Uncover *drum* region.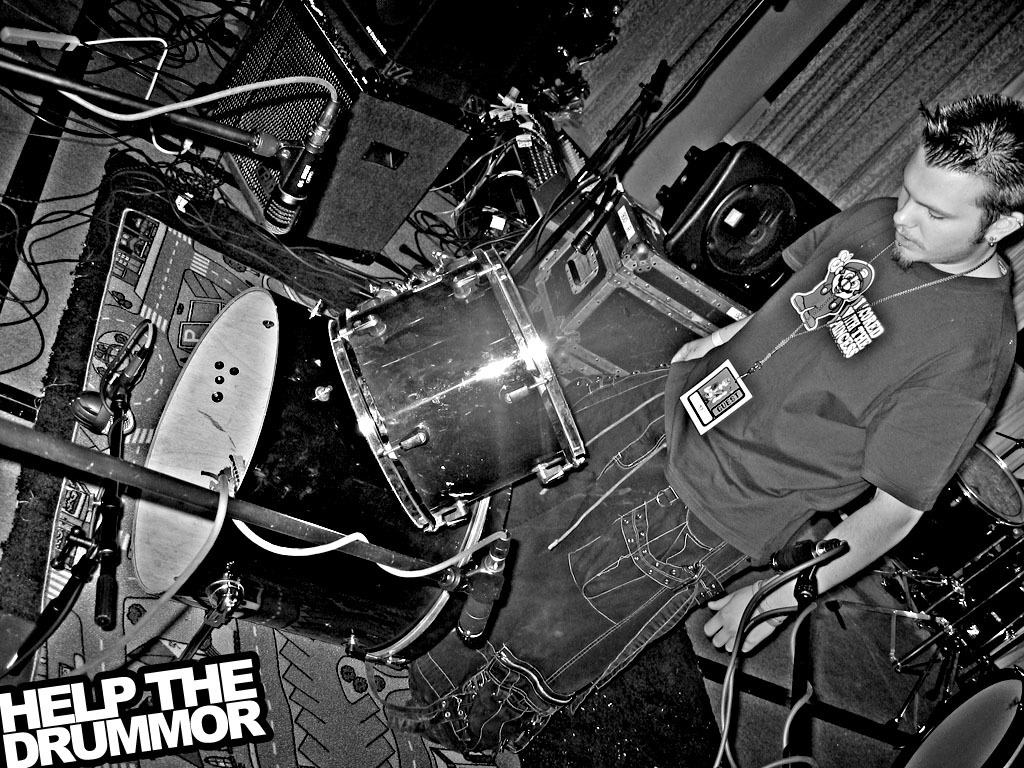
Uncovered: 893, 667, 1023, 767.
